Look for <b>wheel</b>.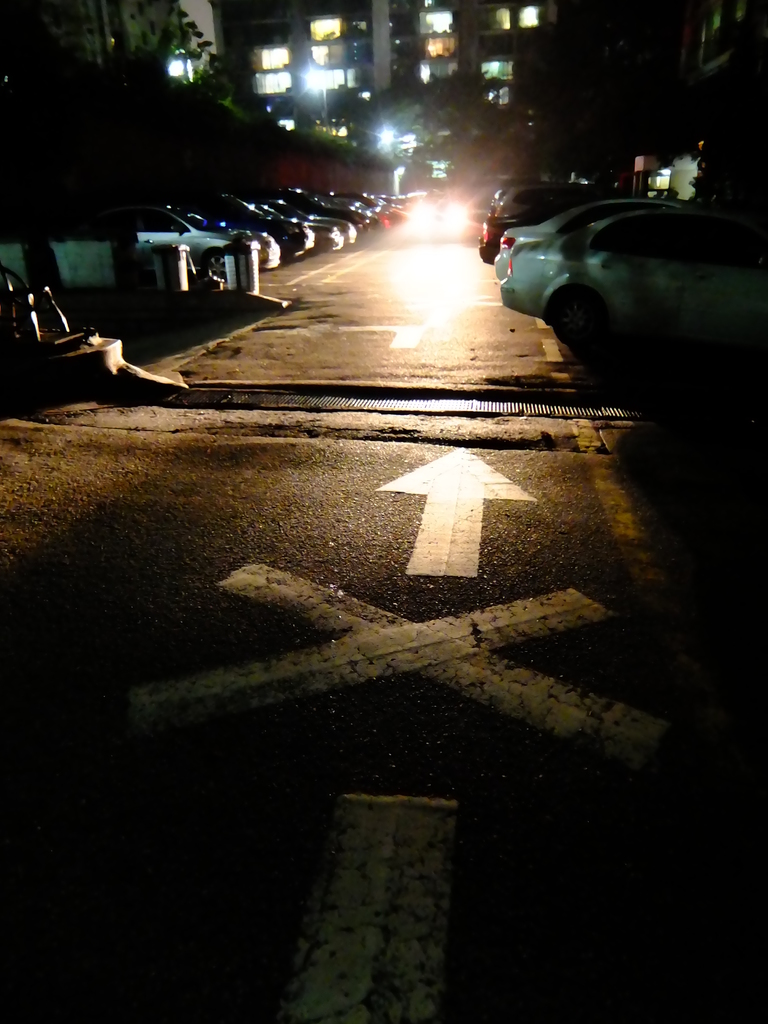
Found: l=547, t=285, r=603, b=344.
